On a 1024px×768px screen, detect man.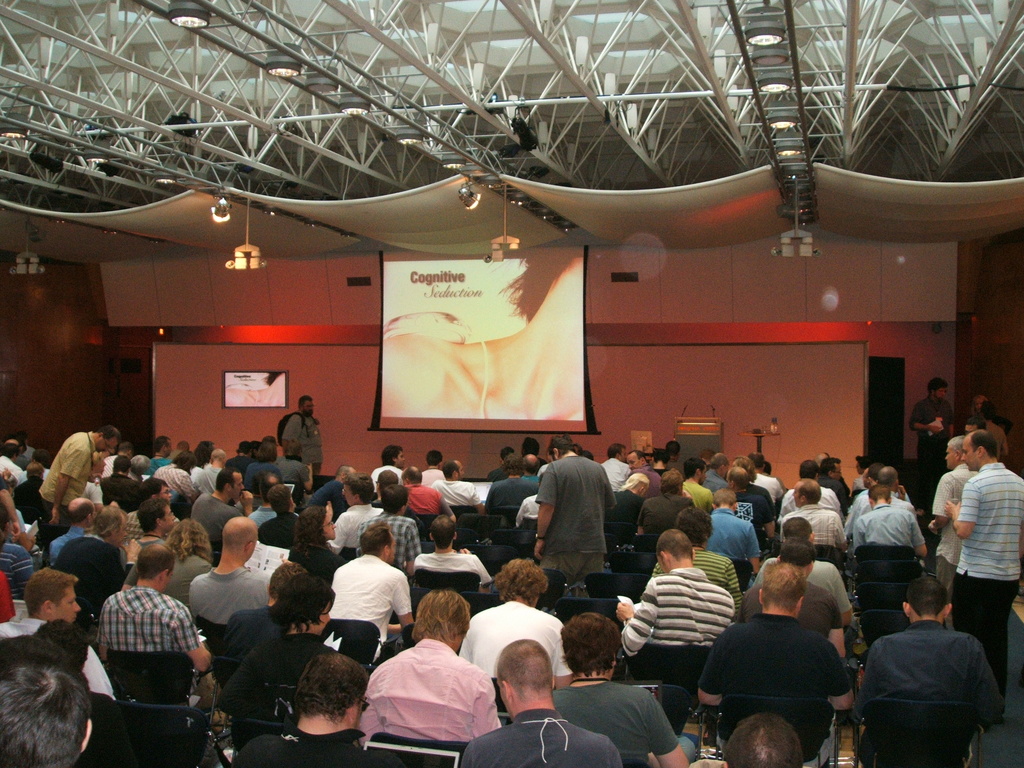
645, 471, 682, 532.
